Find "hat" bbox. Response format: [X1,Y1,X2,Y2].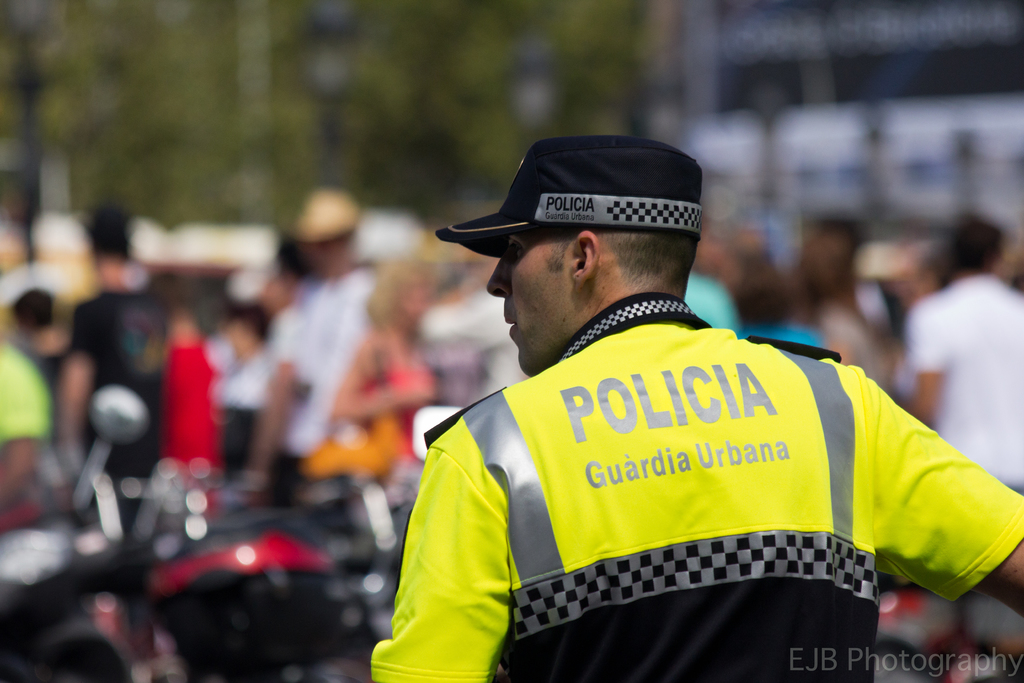
[286,183,367,237].
